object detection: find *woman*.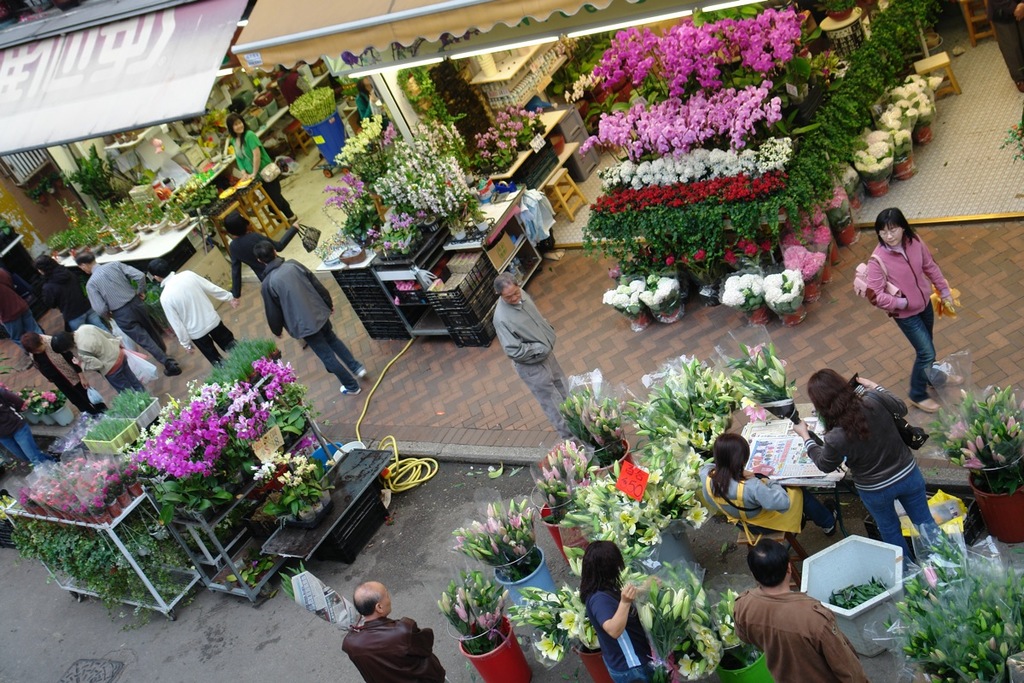
695, 431, 847, 537.
